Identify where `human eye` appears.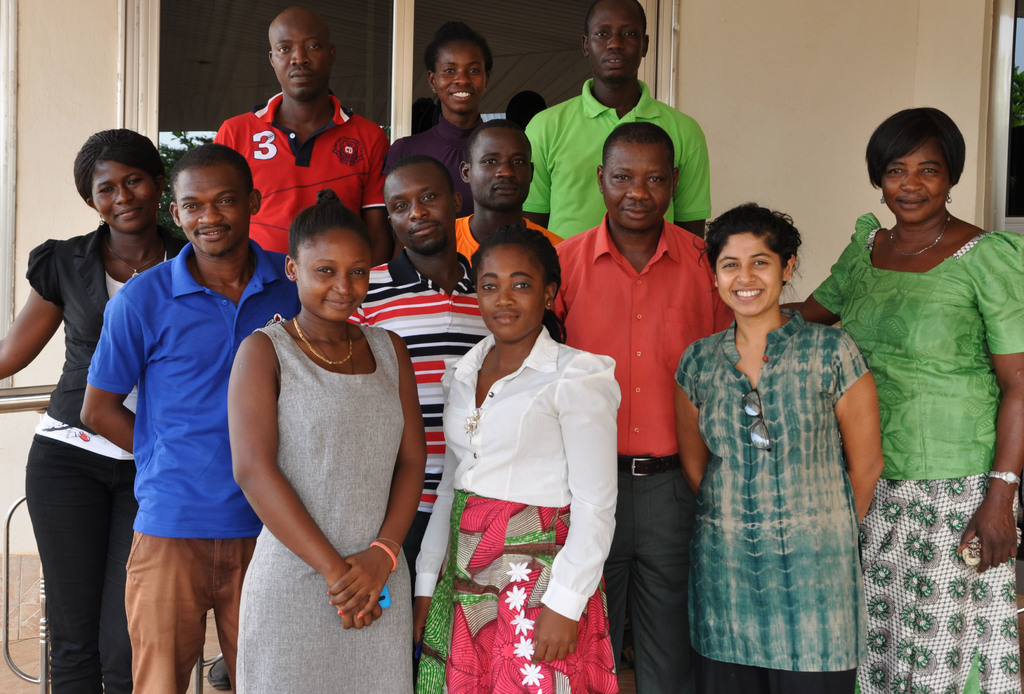
Appears at [left=887, top=165, right=907, bottom=179].
